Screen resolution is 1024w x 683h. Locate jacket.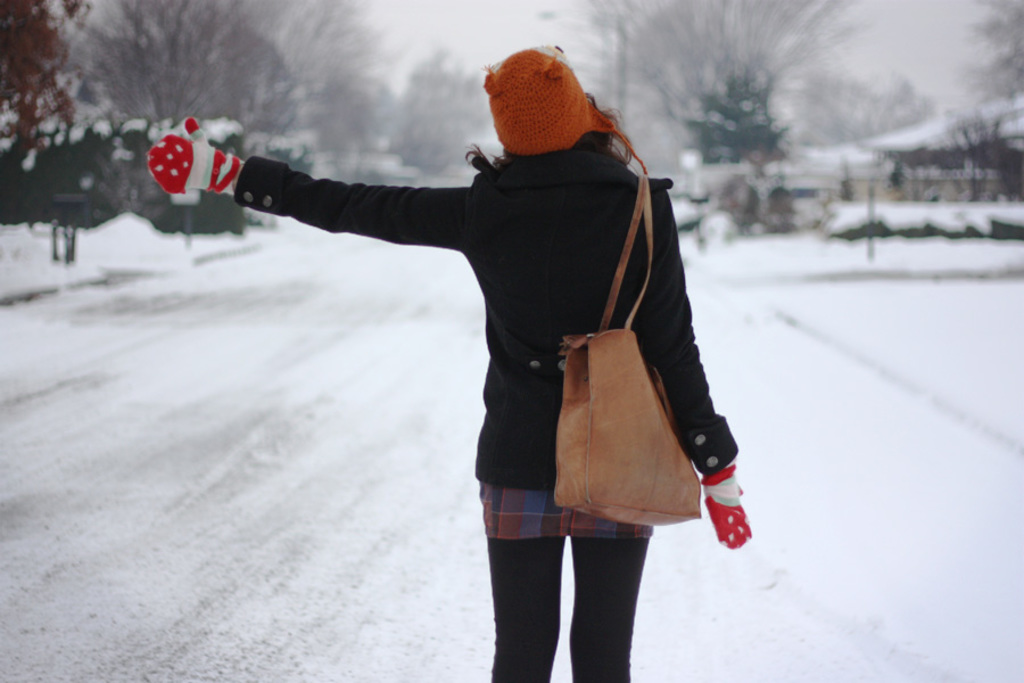
242 138 738 502.
